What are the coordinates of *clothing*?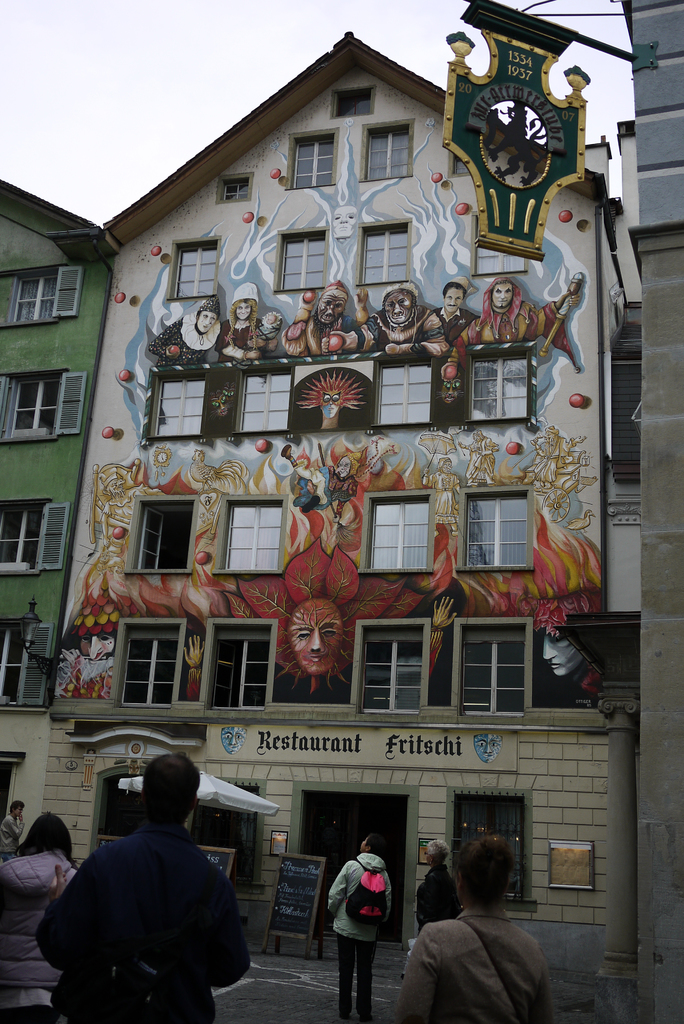
[x1=147, y1=310, x2=220, y2=368].
